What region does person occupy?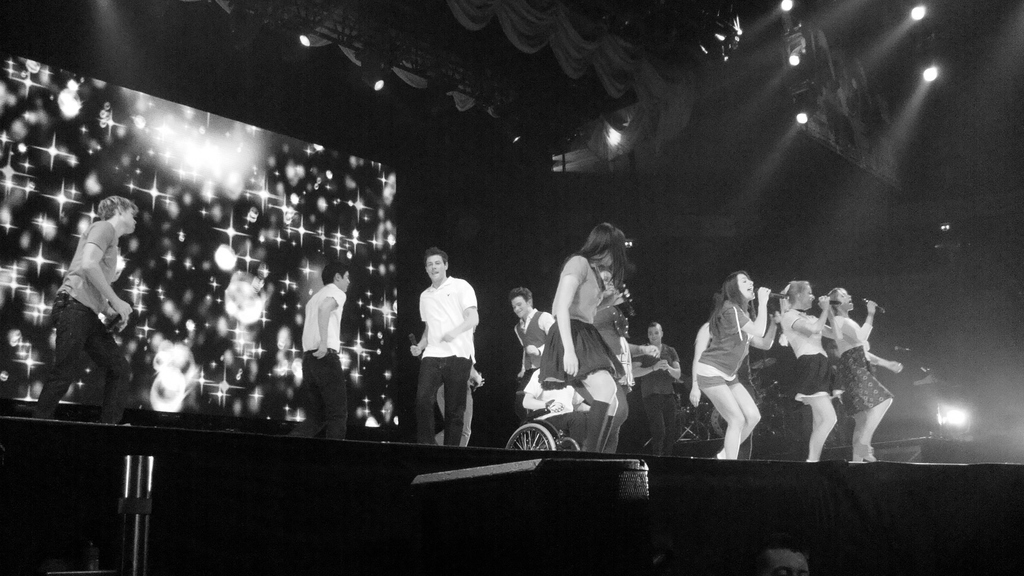
detection(542, 214, 628, 457).
